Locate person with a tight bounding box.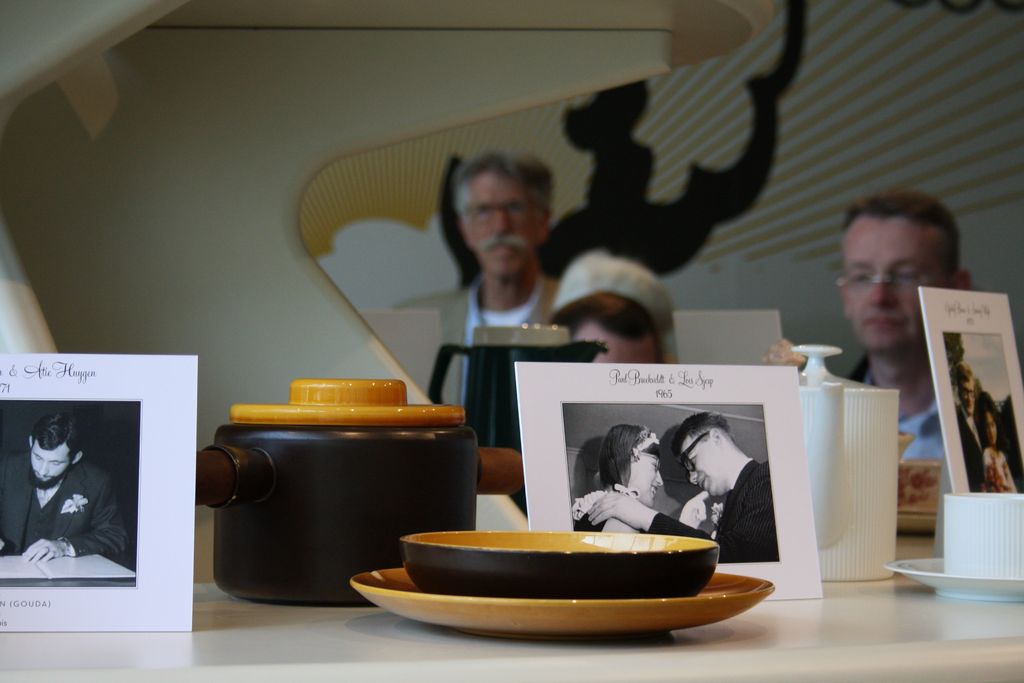
(x1=570, y1=424, x2=661, y2=531).
